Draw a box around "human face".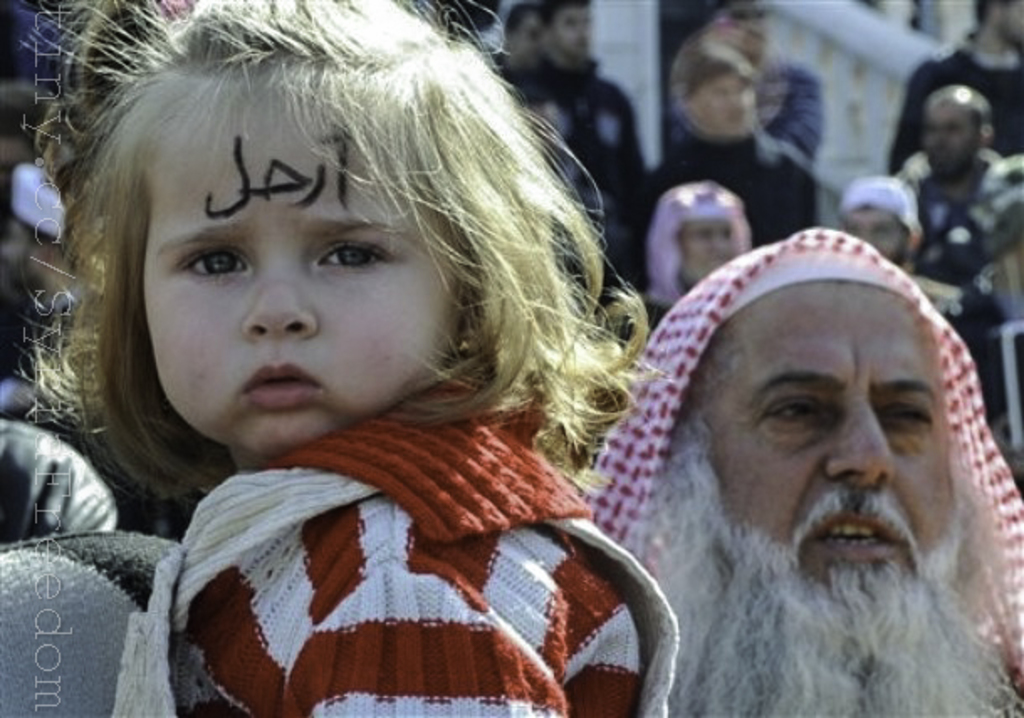
select_region(690, 74, 750, 138).
